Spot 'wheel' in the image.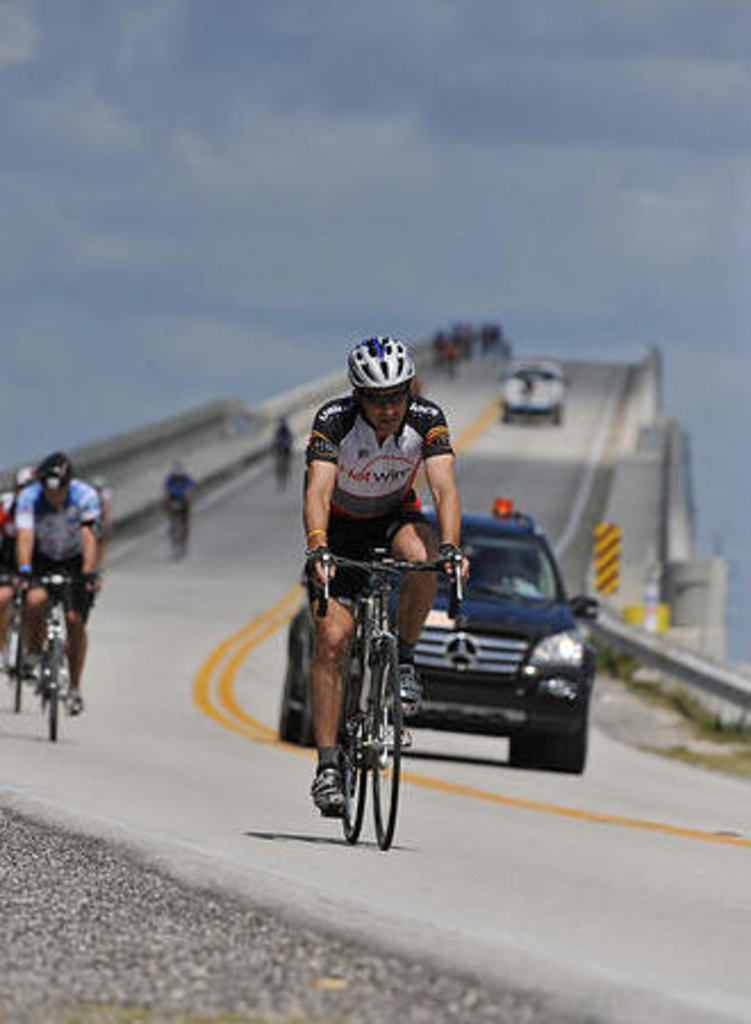
'wheel' found at <region>7, 617, 27, 712</region>.
